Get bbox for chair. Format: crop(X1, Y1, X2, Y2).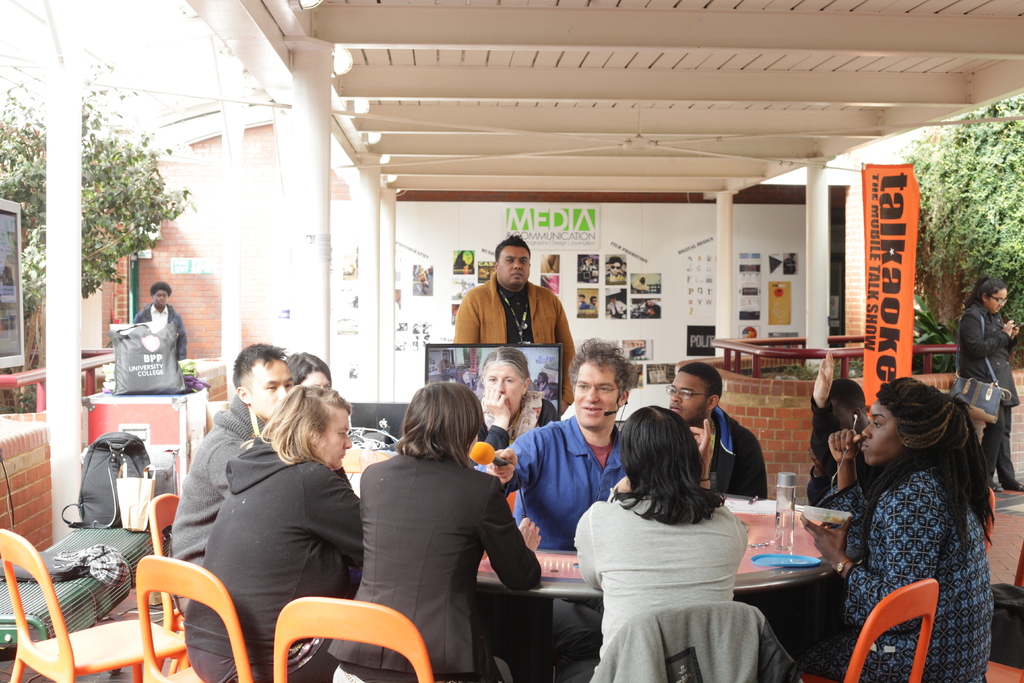
crop(271, 597, 433, 682).
